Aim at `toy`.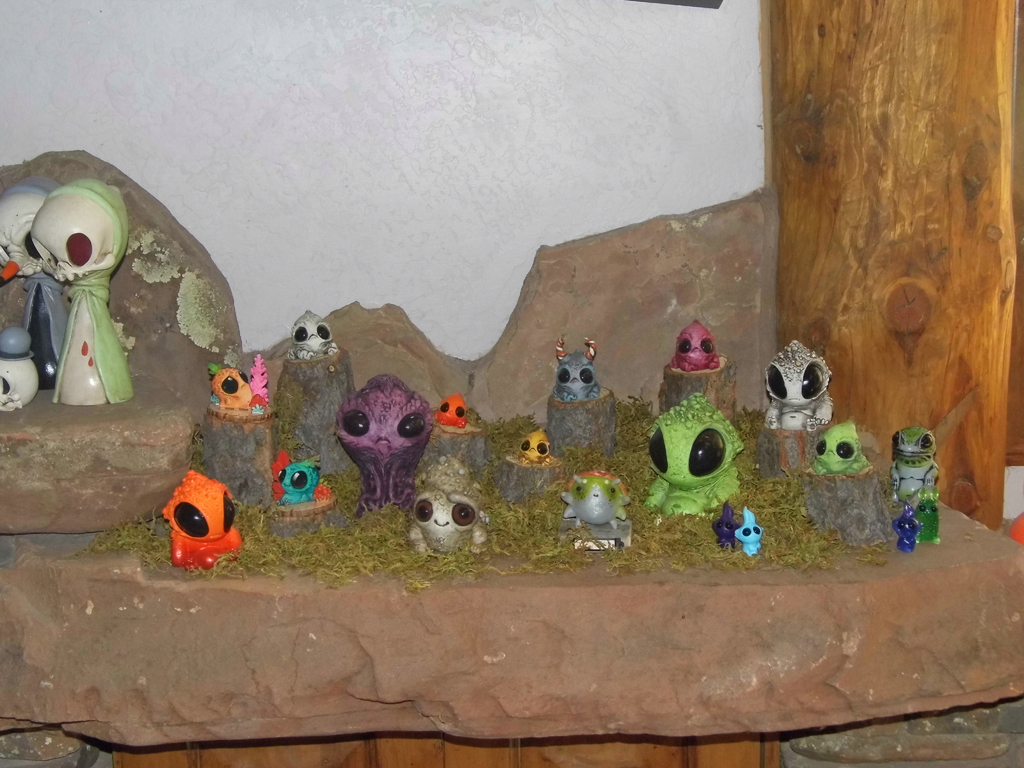
Aimed at 892/420/952/516.
